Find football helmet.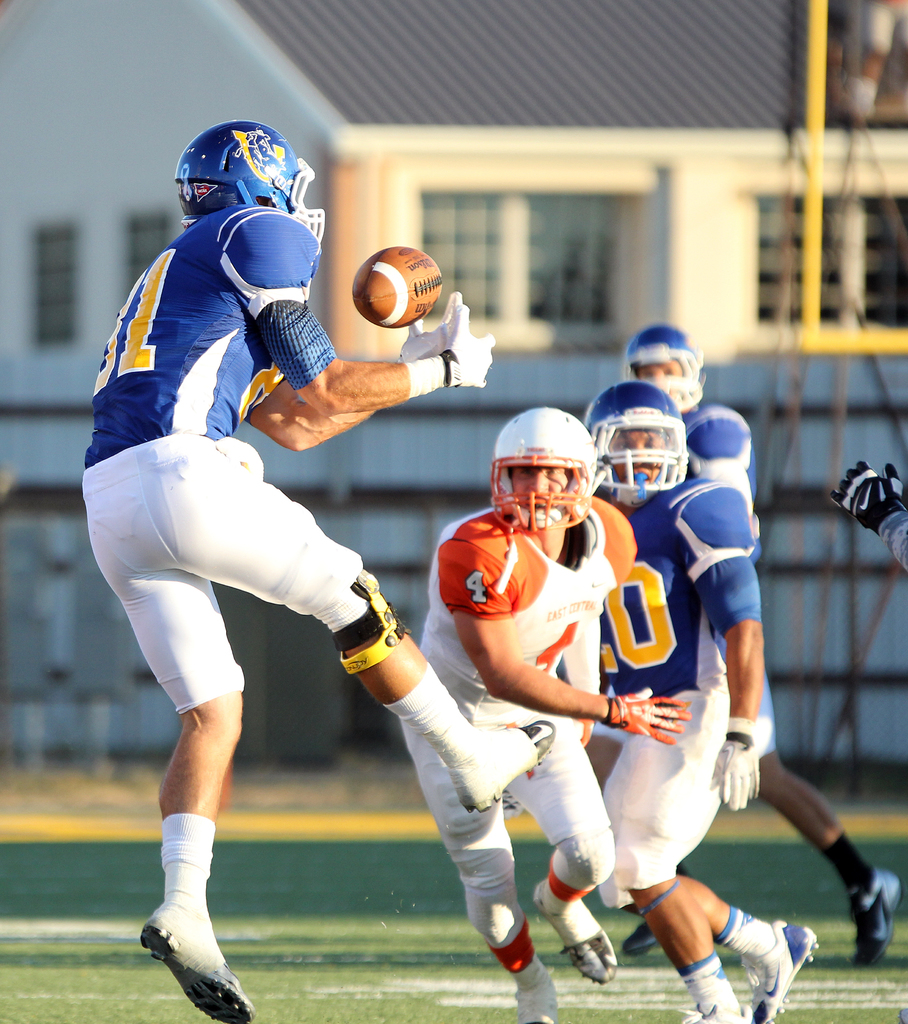
488,404,603,529.
